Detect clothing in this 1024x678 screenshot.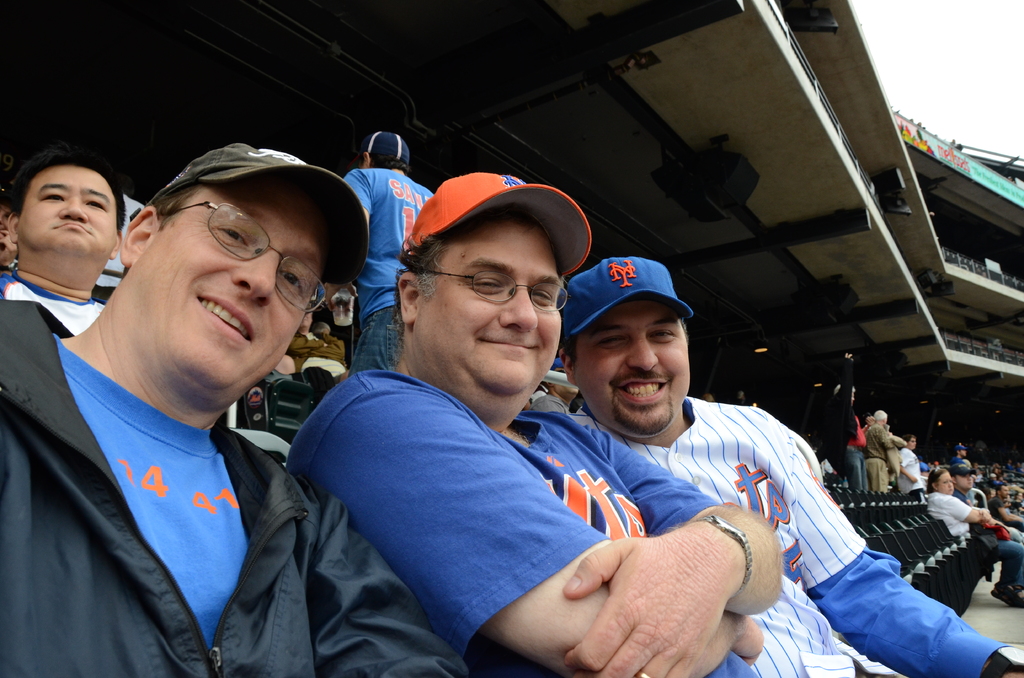
Detection: region(978, 531, 1020, 604).
